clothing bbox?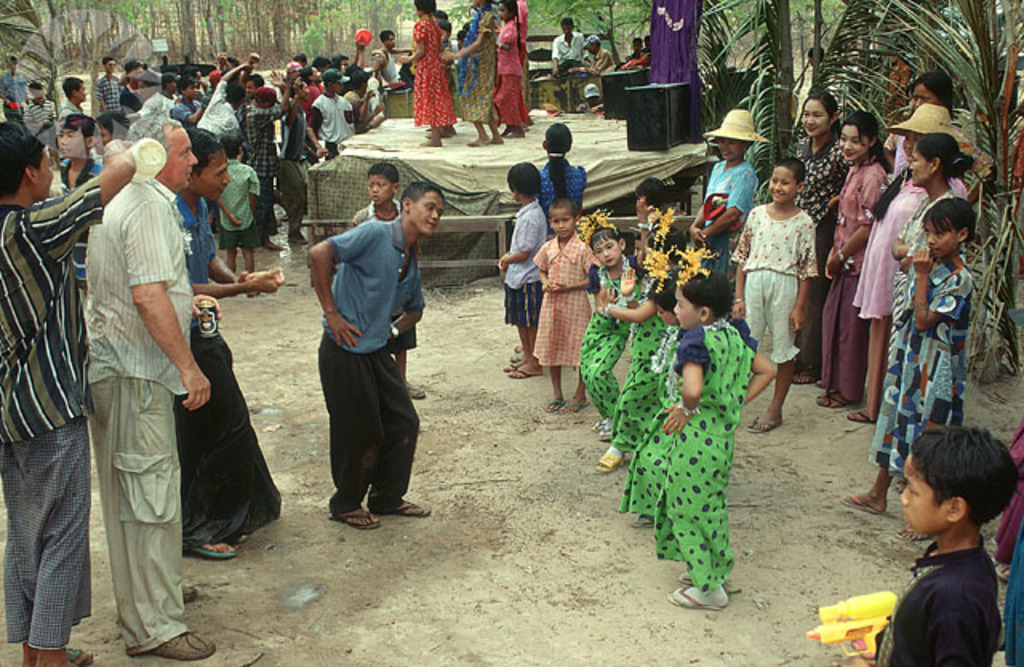
l=726, t=202, r=821, b=366
